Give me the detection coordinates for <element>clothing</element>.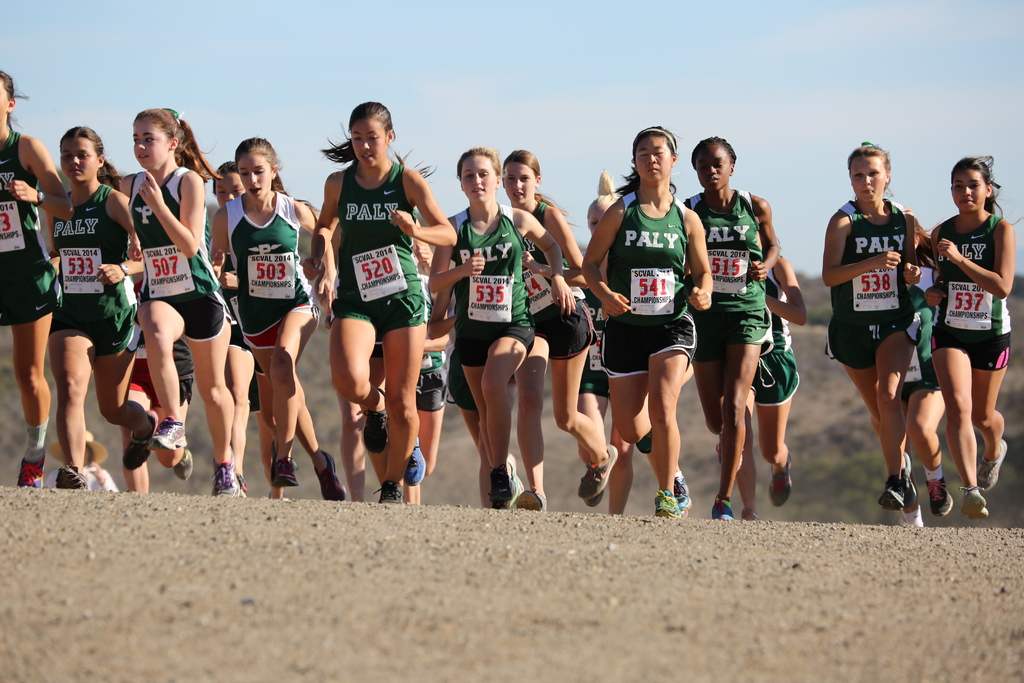
413/273/449/407.
